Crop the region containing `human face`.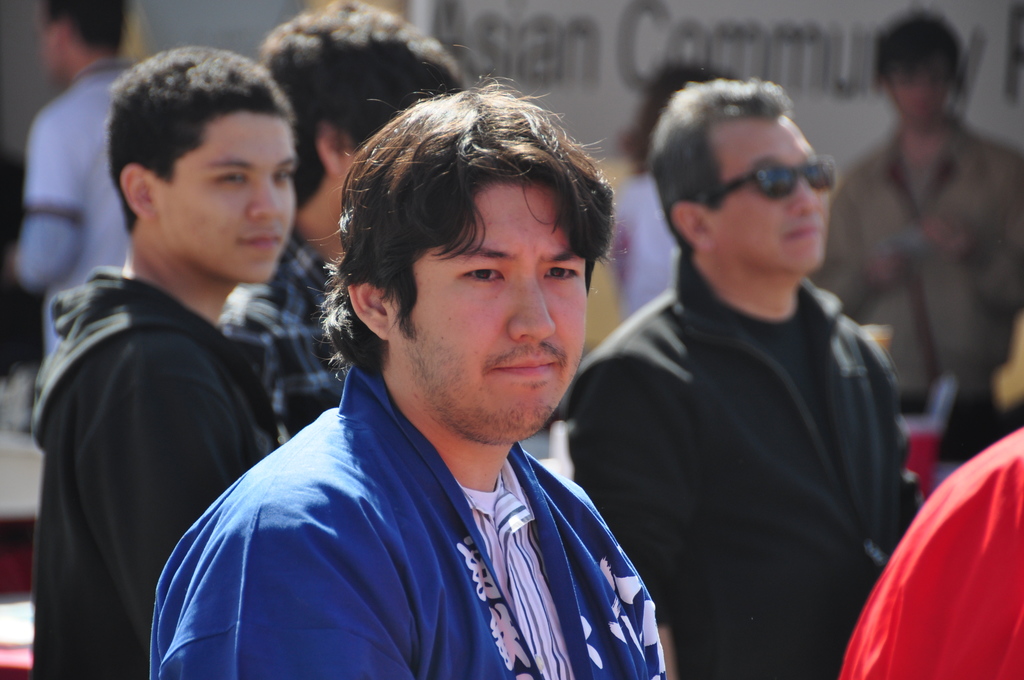
Crop region: l=717, t=113, r=833, b=280.
